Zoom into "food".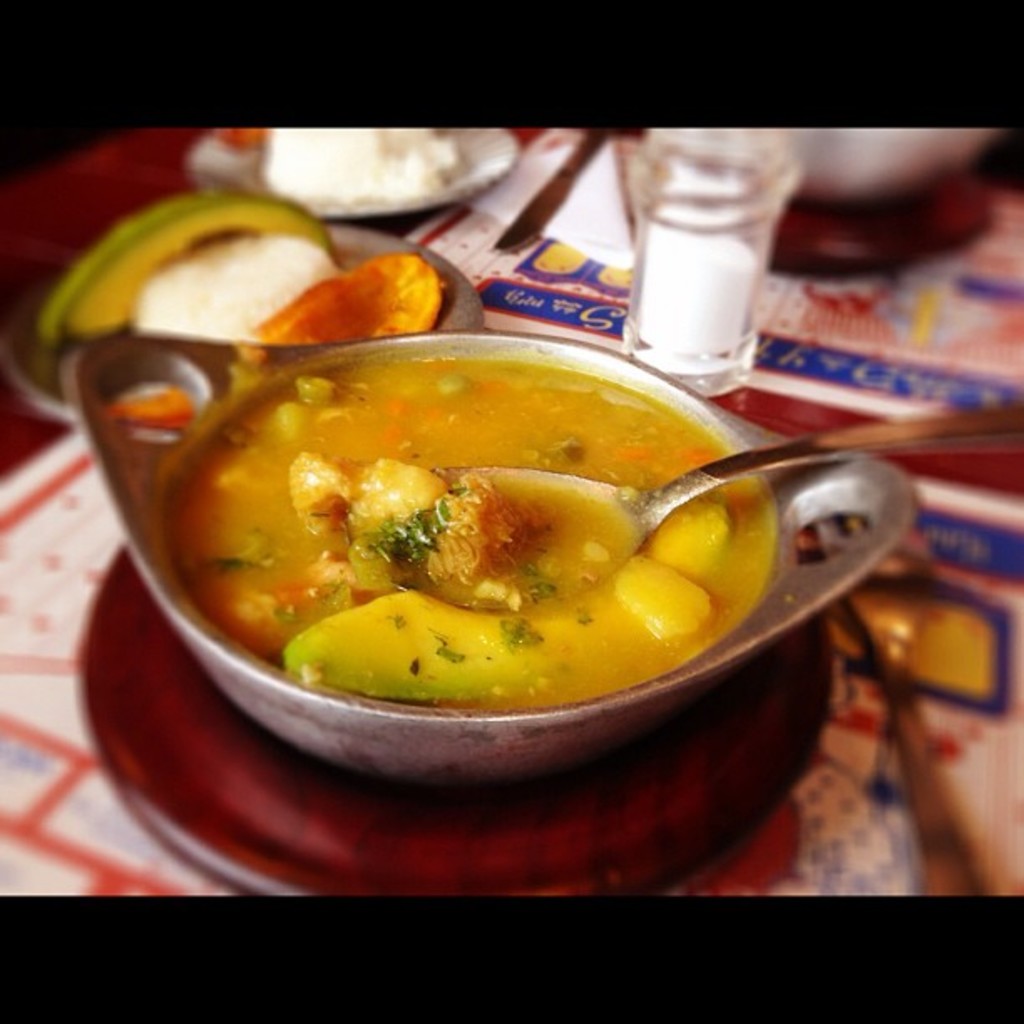
Zoom target: BBox(164, 358, 780, 708).
